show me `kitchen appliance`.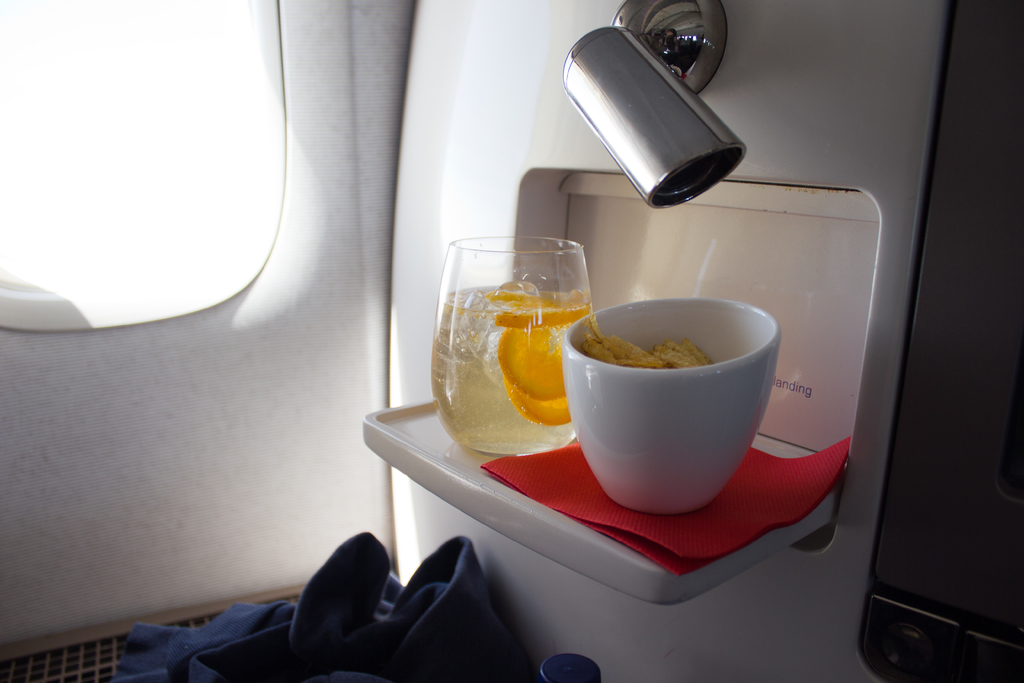
`kitchen appliance` is here: {"left": 562, "top": 21, "right": 749, "bottom": 209}.
